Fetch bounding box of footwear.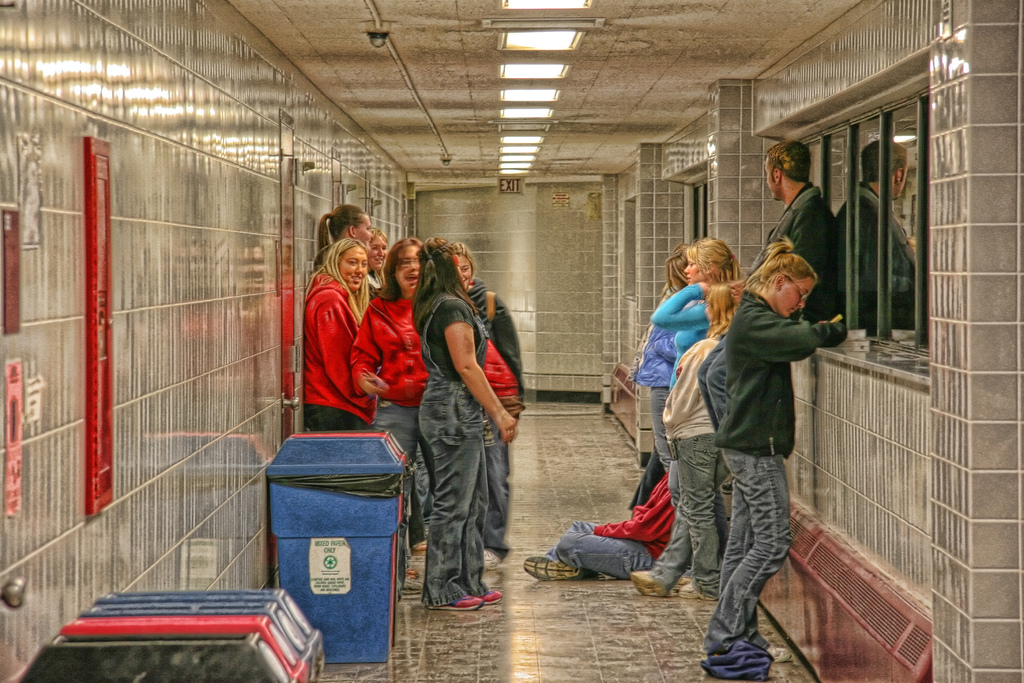
Bbox: 625 566 671 598.
